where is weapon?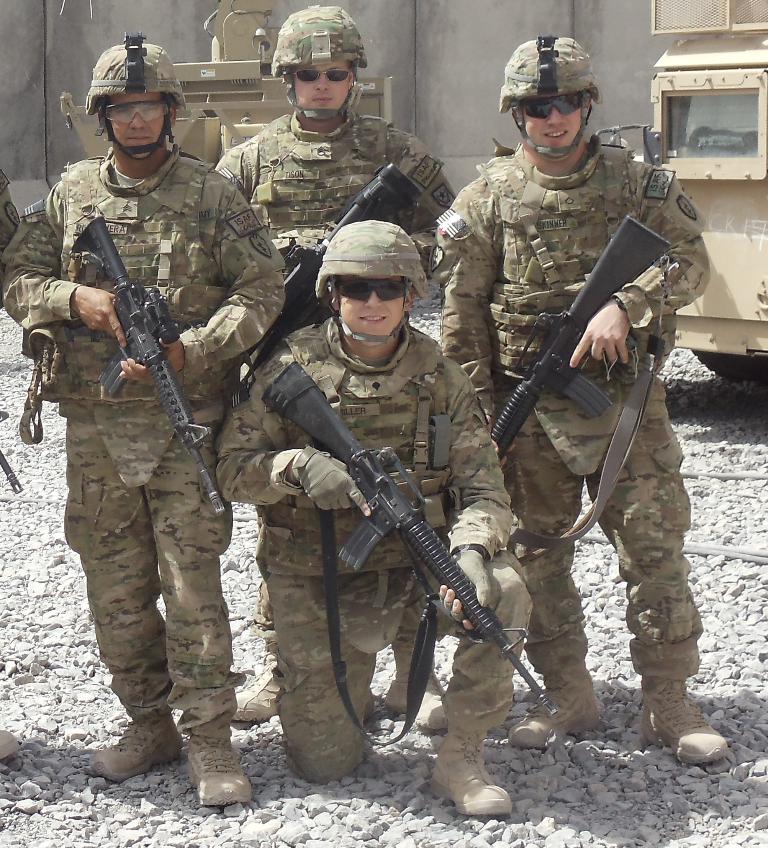
region(63, 218, 226, 518).
